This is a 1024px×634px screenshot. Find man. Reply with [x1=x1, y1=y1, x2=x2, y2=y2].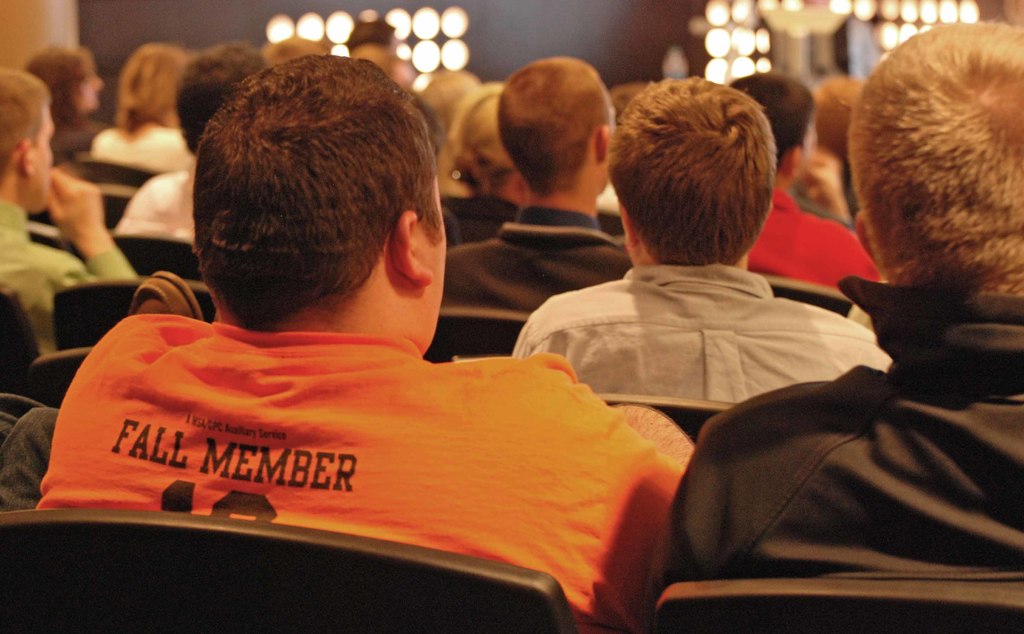
[x1=0, y1=66, x2=132, y2=357].
